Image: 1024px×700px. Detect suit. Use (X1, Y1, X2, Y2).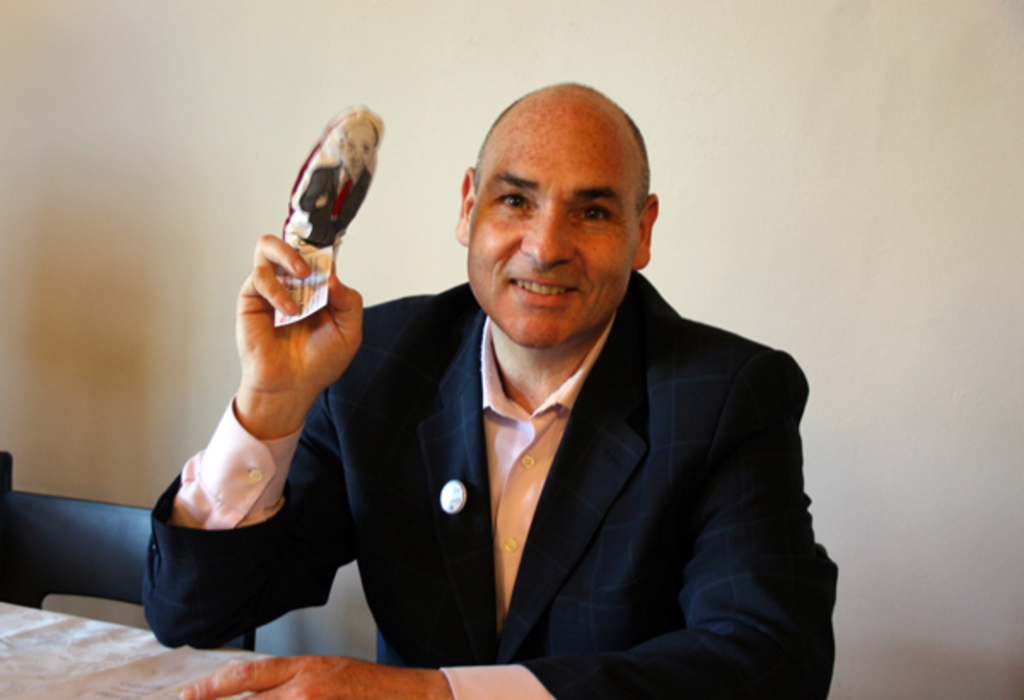
(184, 113, 749, 657).
